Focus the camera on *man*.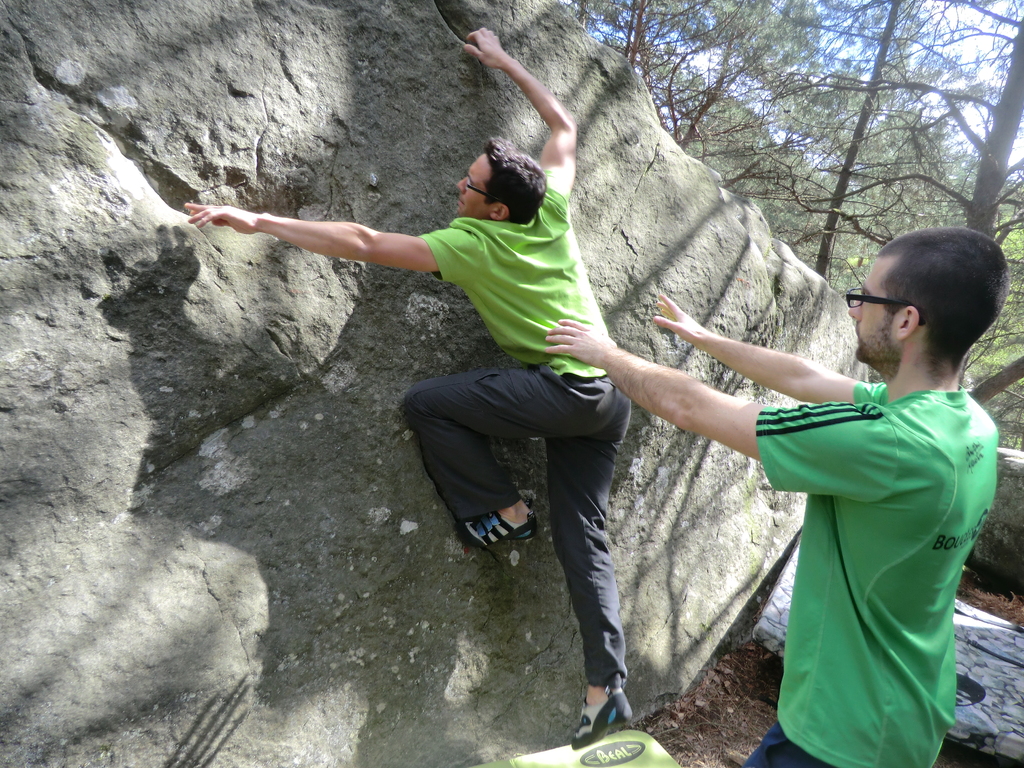
Focus region: (x1=545, y1=225, x2=1000, y2=767).
